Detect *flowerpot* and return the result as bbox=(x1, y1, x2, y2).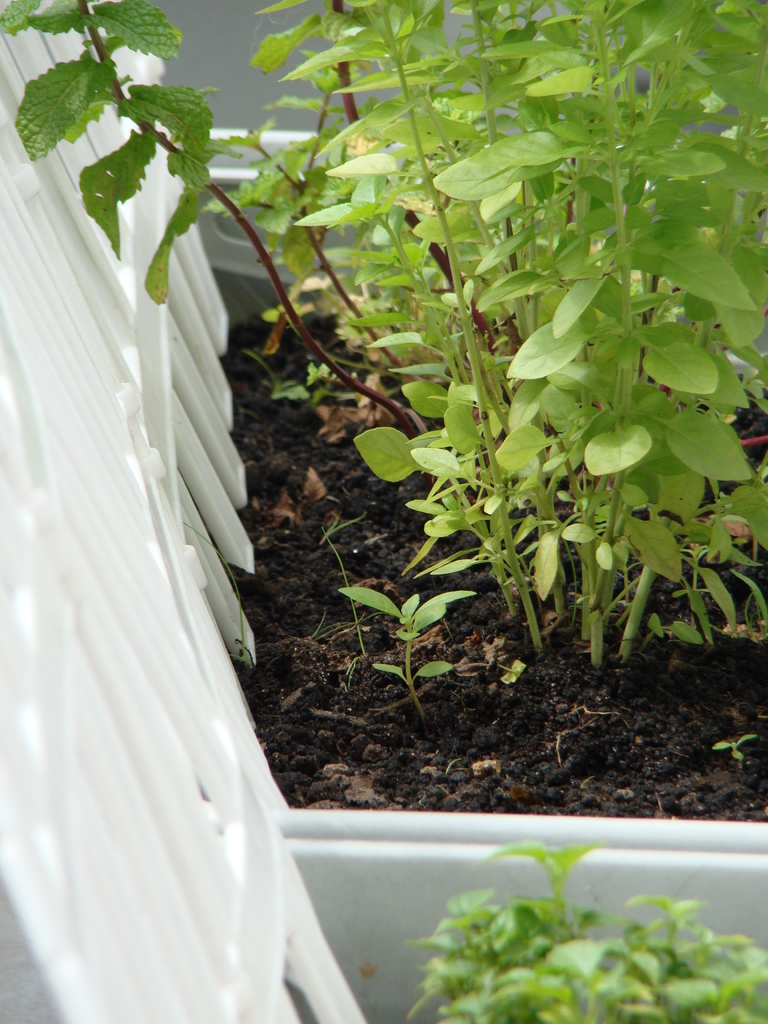
bbox=(291, 838, 767, 1023).
